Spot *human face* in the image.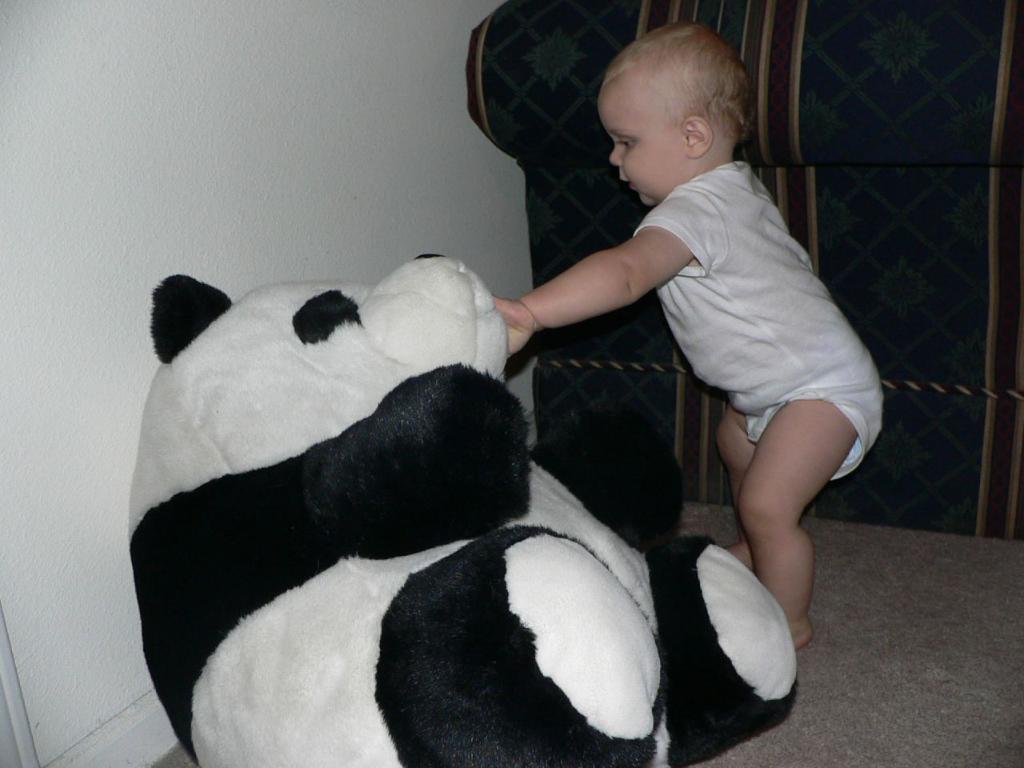
*human face* found at (left=603, top=85, right=695, bottom=201).
